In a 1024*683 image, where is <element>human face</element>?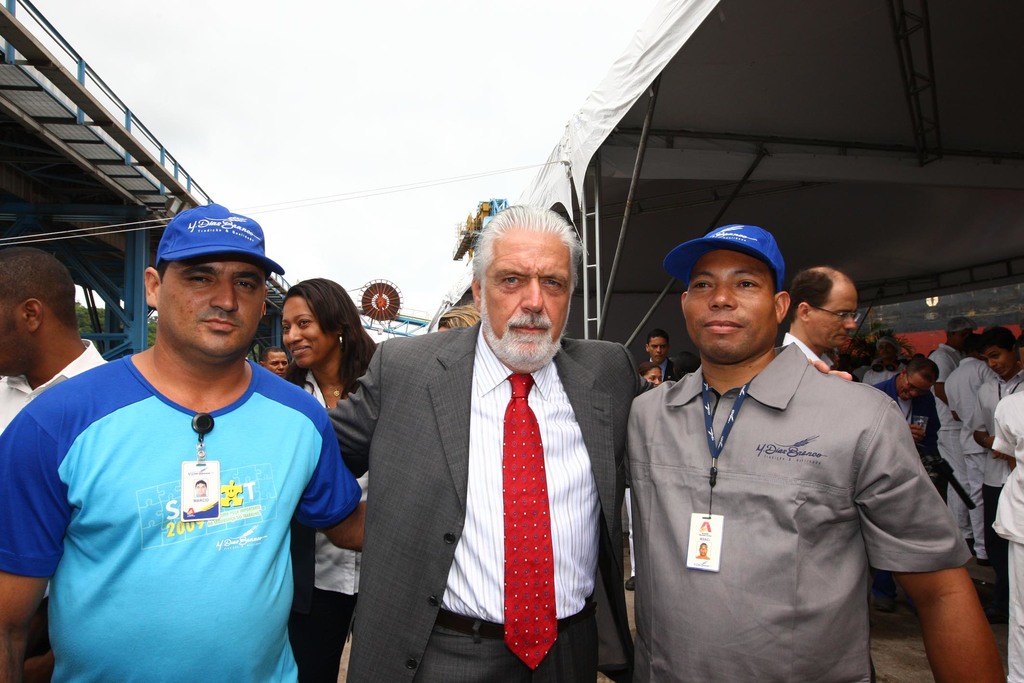
x1=484 y1=226 x2=570 y2=357.
